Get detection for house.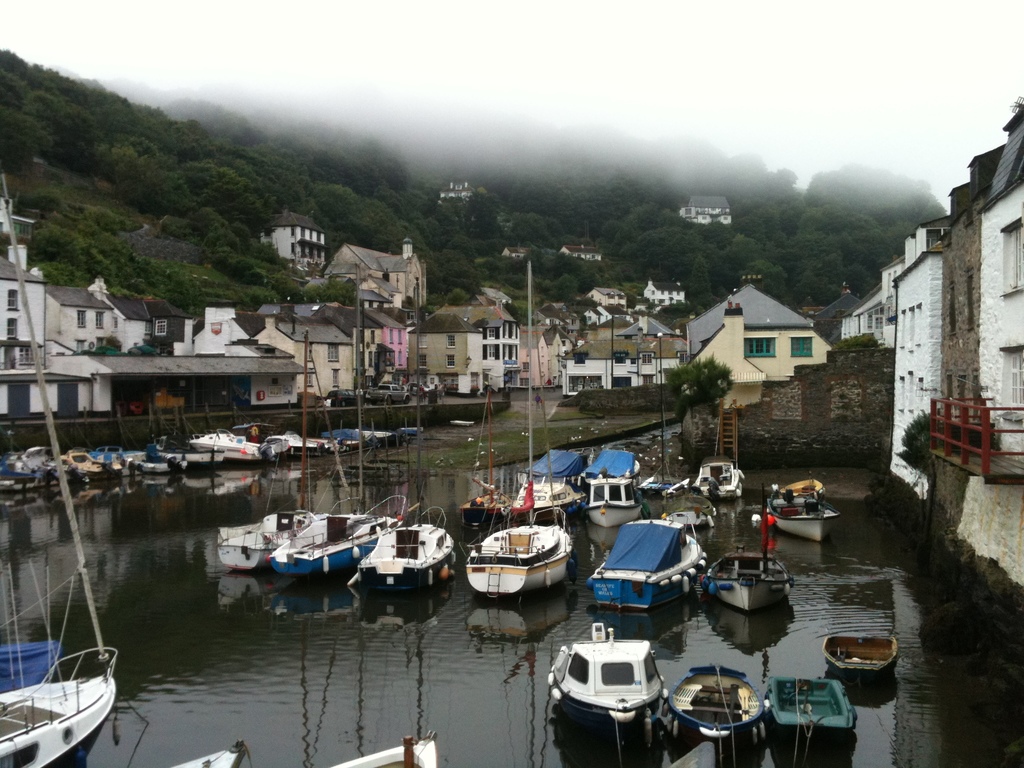
Detection: bbox=(155, 305, 181, 342).
